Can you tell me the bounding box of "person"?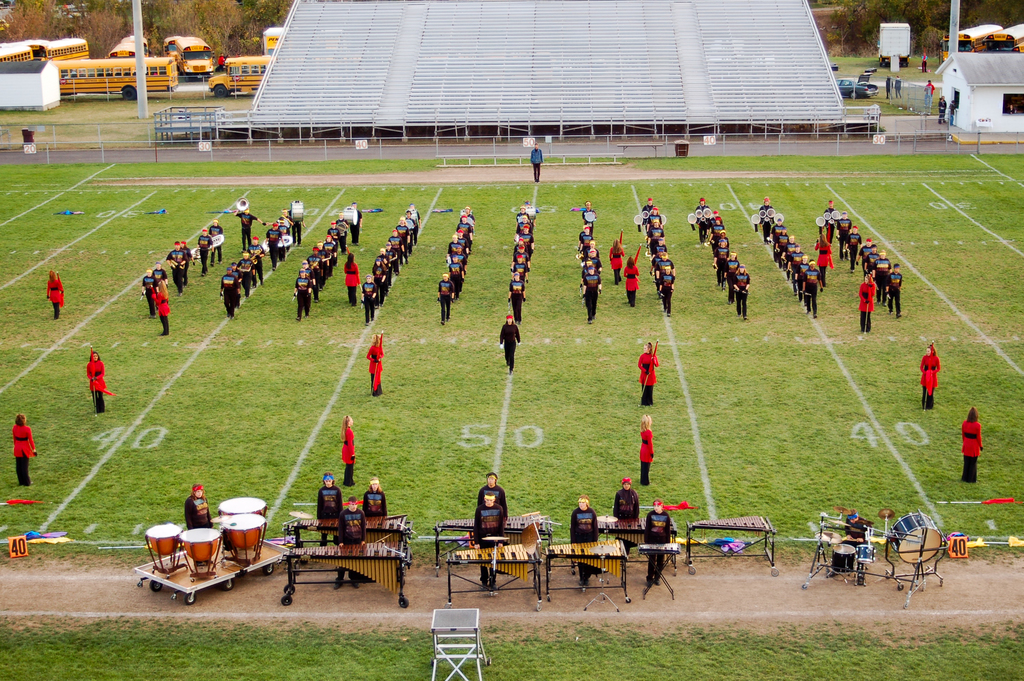
{"left": 317, "top": 468, "right": 347, "bottom": 546}.
